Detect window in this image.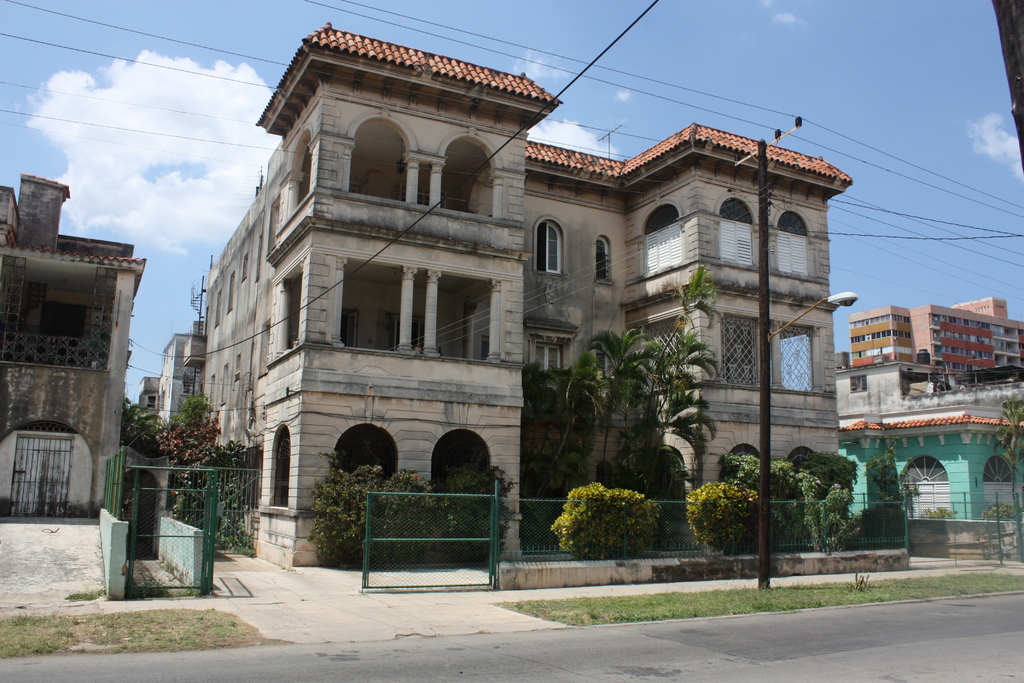
Detection: region(900, 485, 950, 521).
